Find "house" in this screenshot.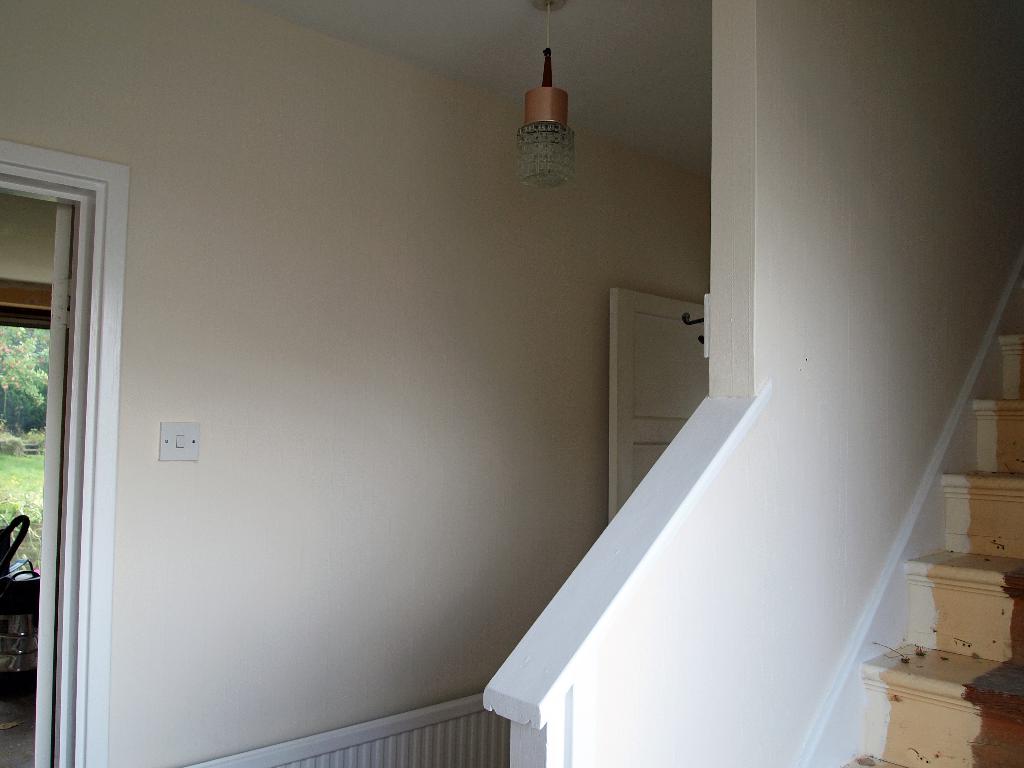
The bounding box for "house" is 0:0:1023:767.
